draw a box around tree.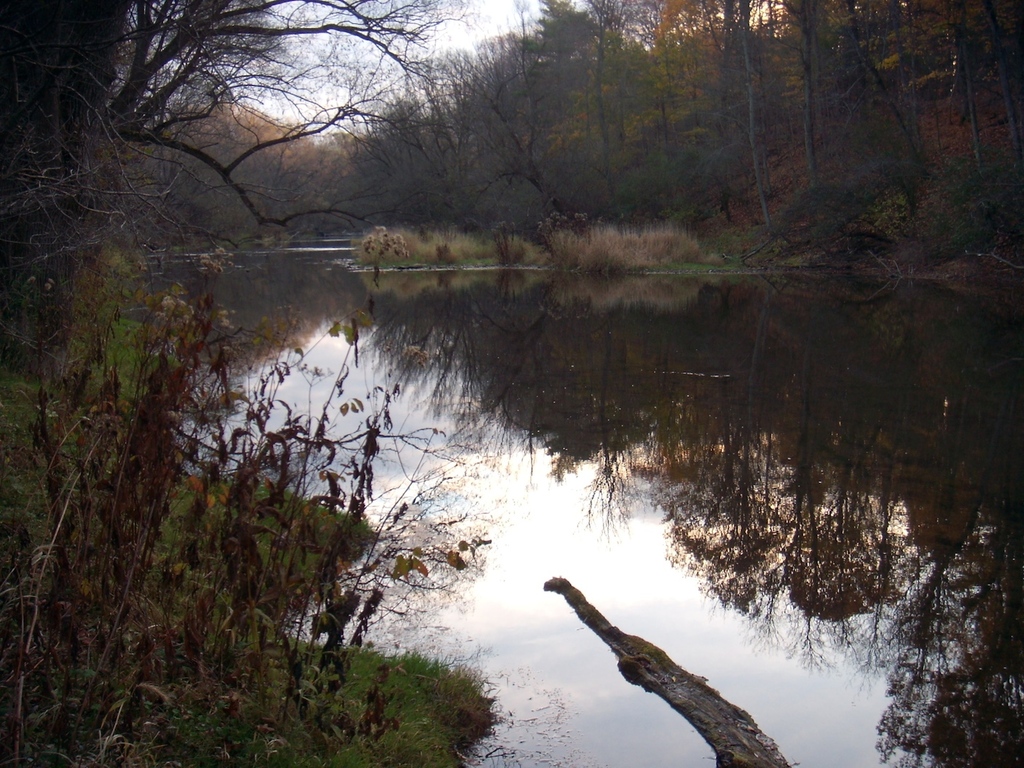
[left=0, top=0, right=484, bottom=357].
